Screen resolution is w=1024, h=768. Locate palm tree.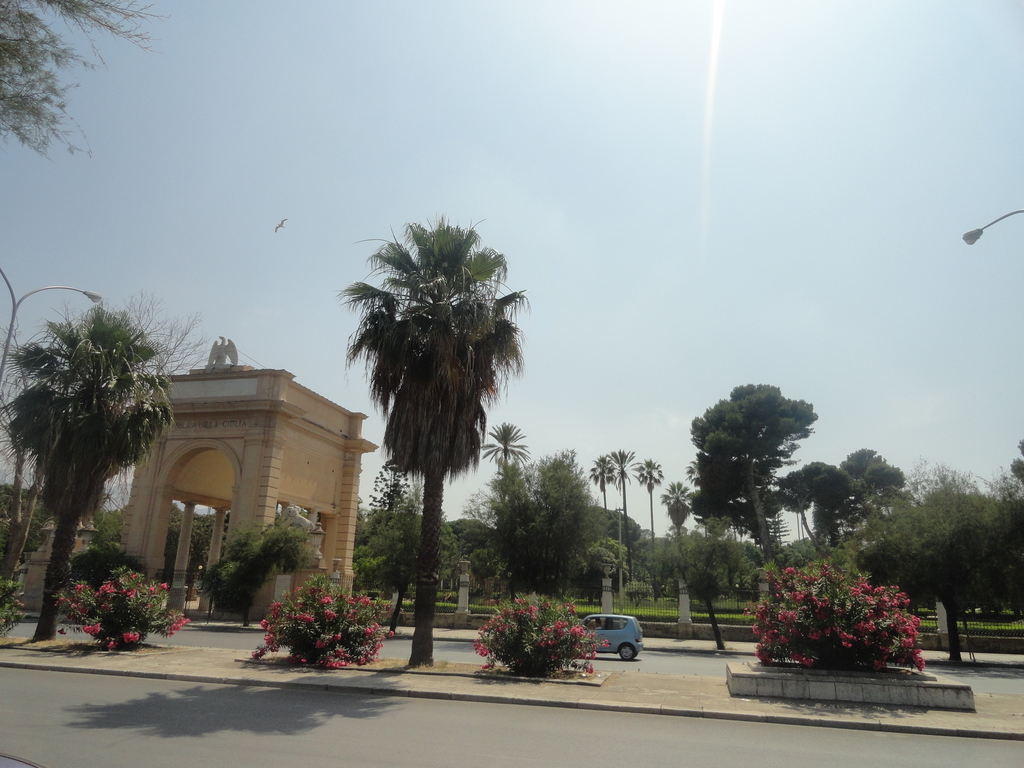
box=[468, 413, 513, 525].
